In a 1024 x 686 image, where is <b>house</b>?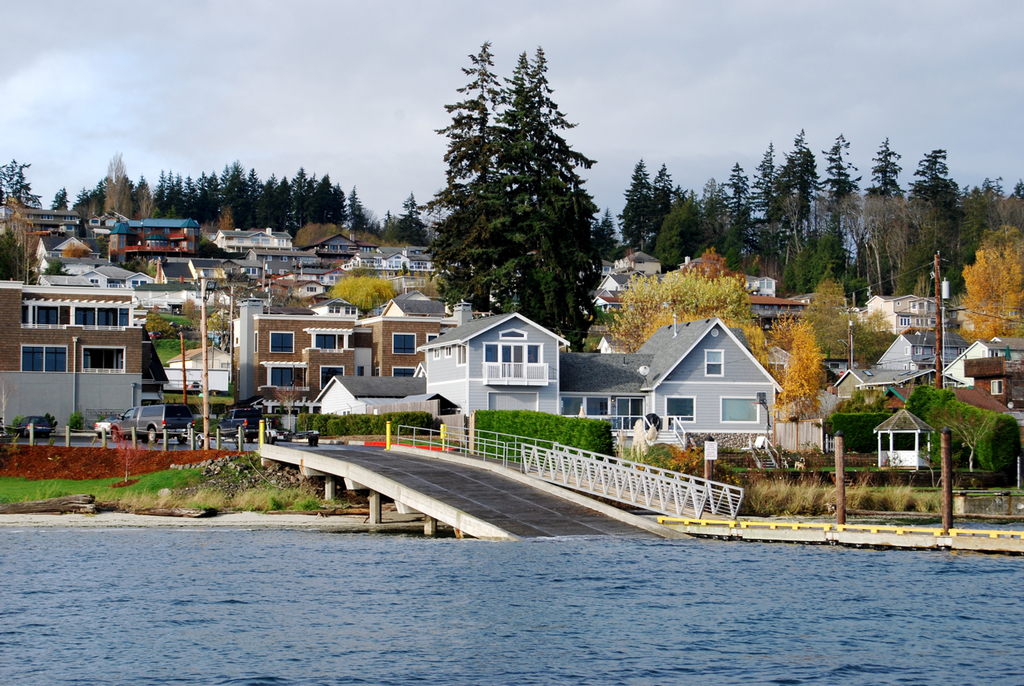
(left=750, top=295, right=810, bottom=317).
